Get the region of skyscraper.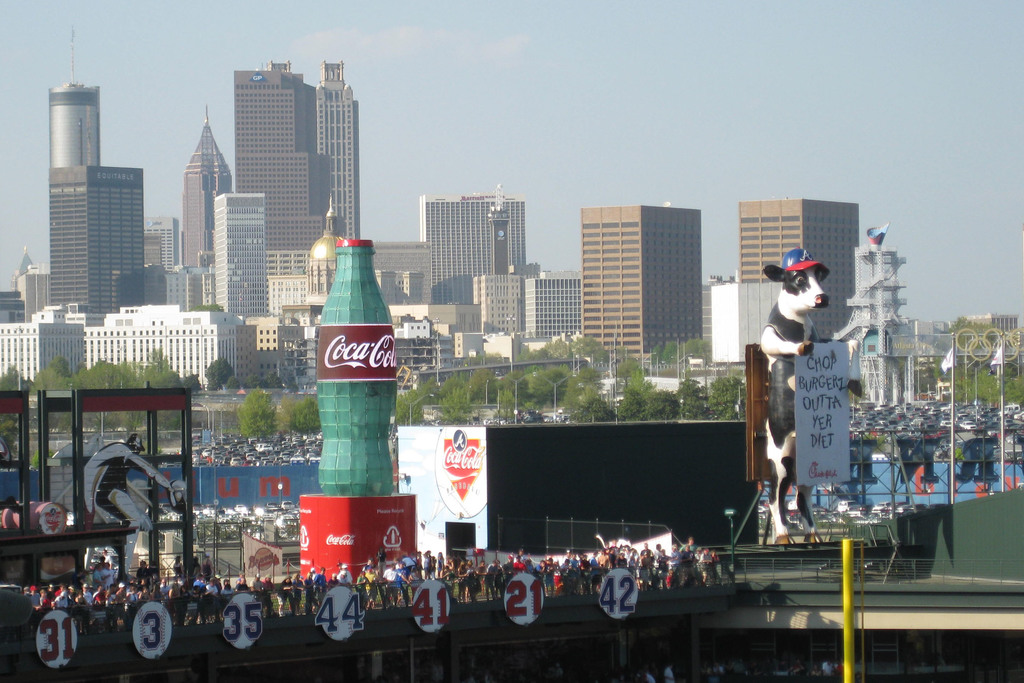
580:208:700:366.
